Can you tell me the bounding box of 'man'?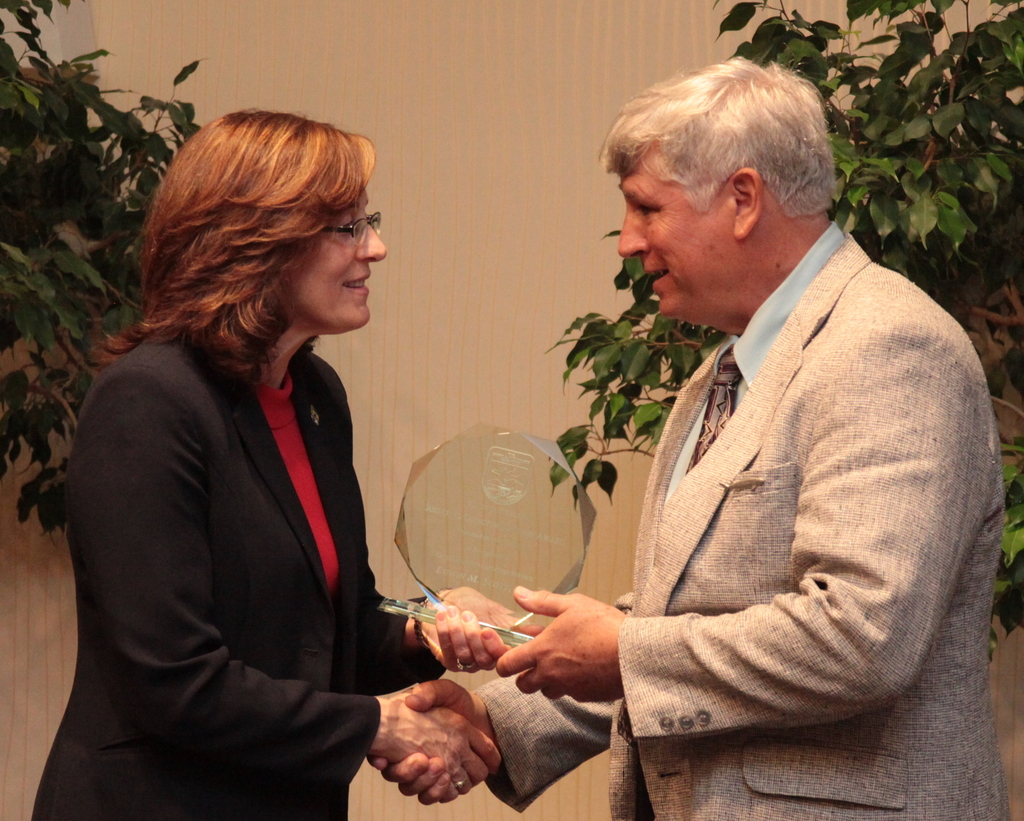
x1=369, y1=56, x2=1013, y2=820.
